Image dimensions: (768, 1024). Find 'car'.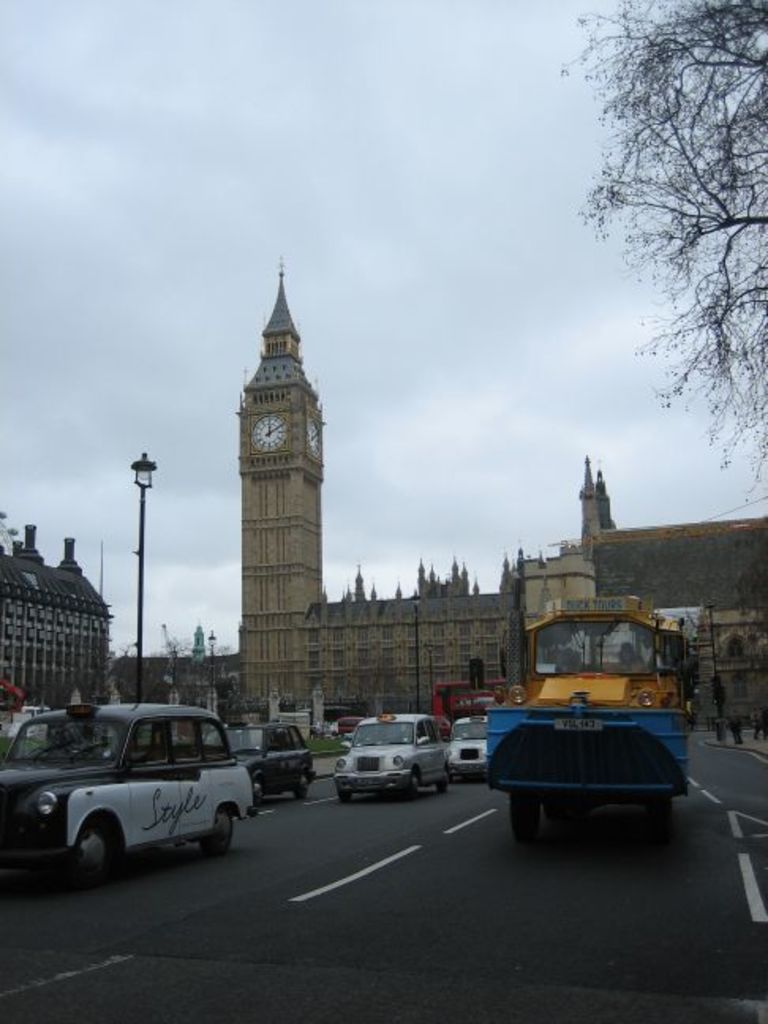
0/703/256/888.
